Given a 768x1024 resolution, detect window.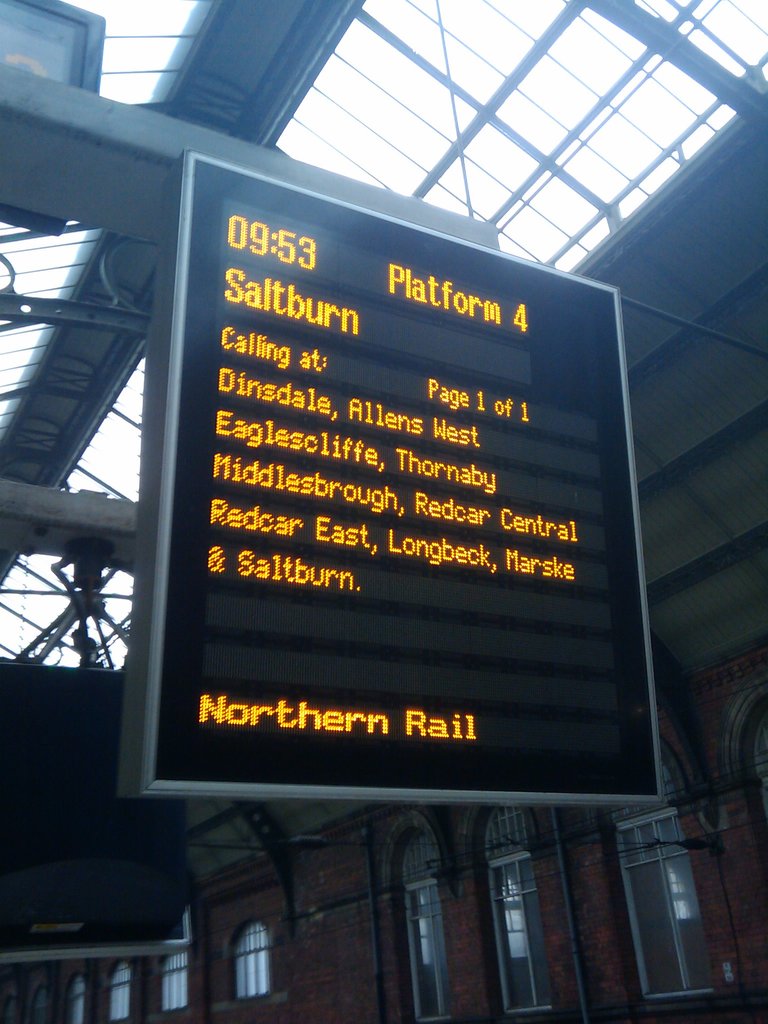
{"x1": 236, "y1": 925, "x2": 269, "y2": 998}.
